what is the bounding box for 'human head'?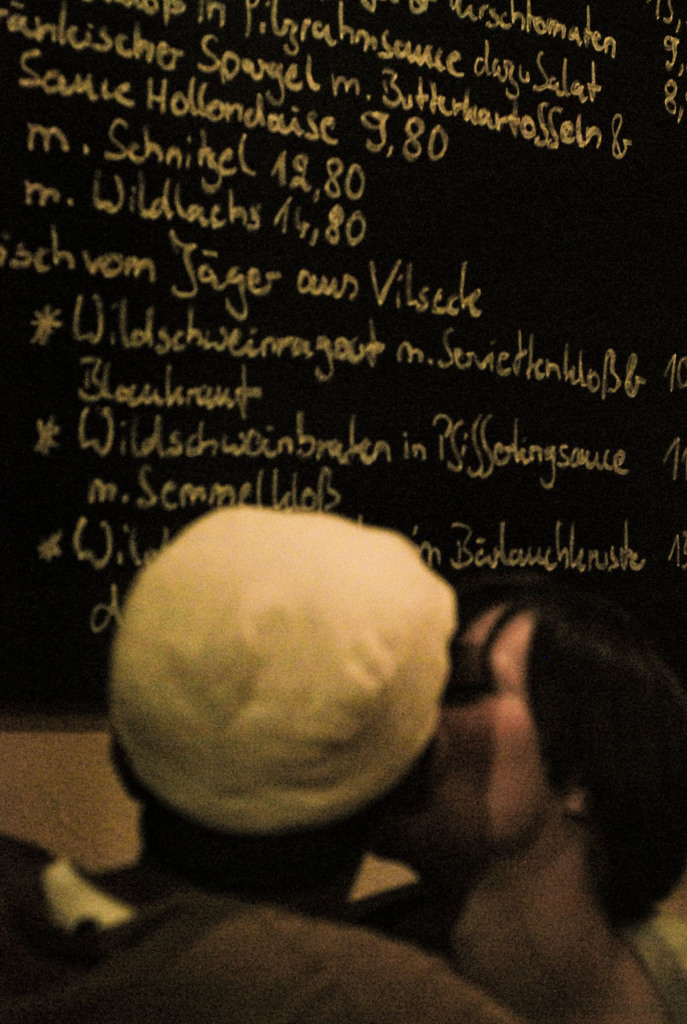
(left=375, top=580, right=686, bottom=940).
